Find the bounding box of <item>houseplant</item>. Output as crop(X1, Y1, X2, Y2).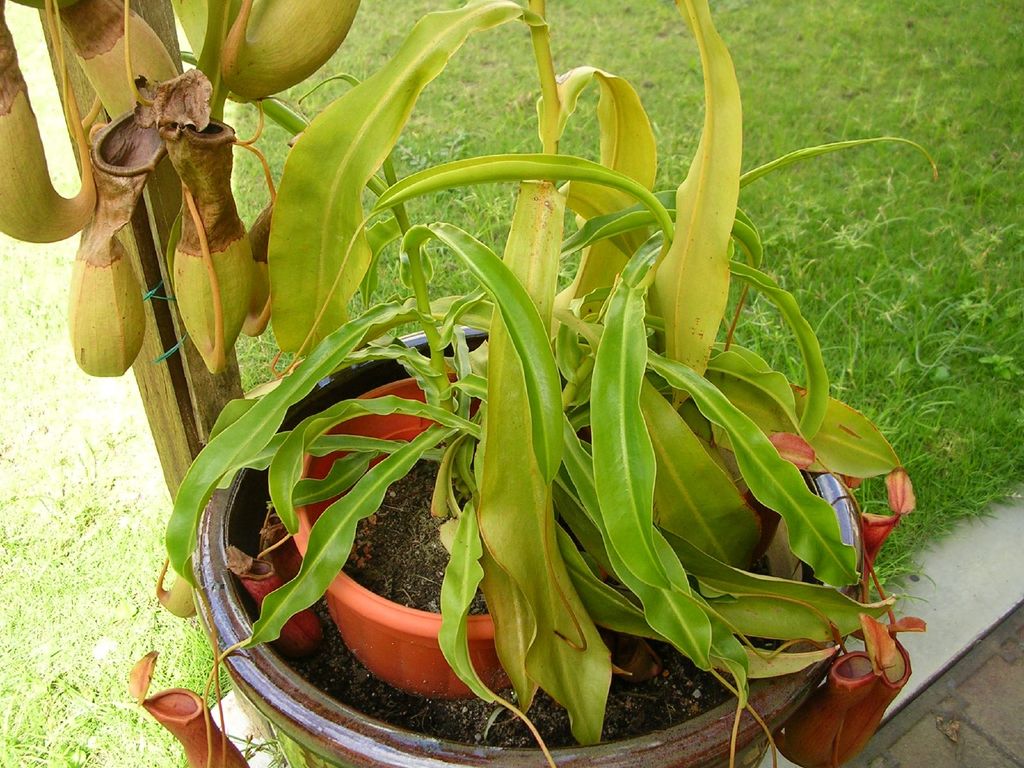
crop(190, 324, 927, 767).
